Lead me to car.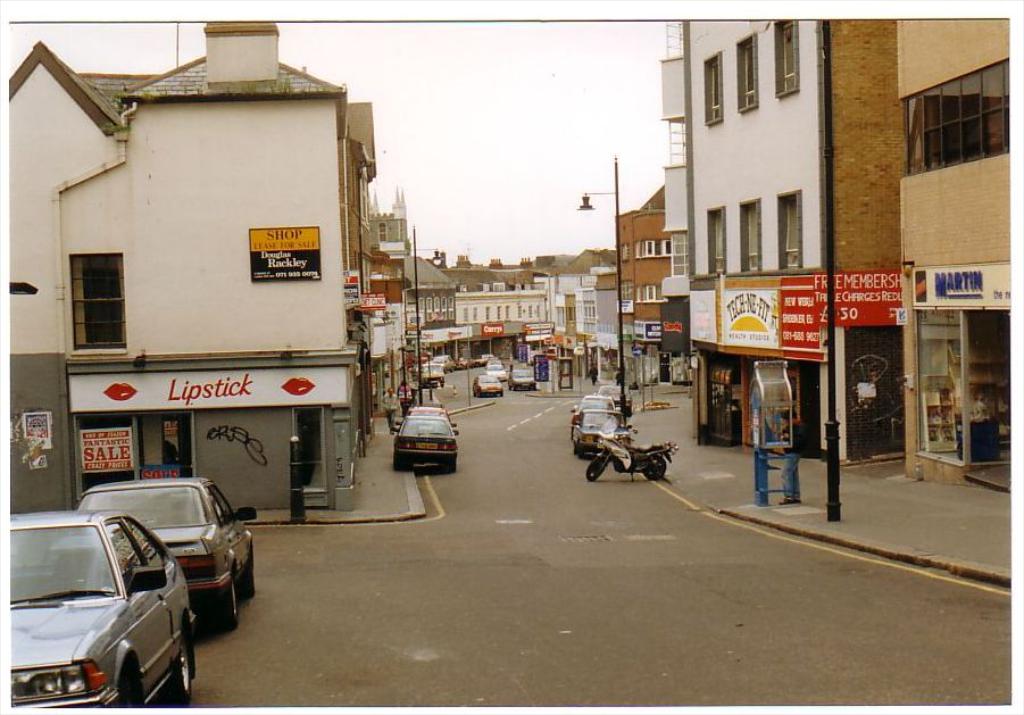
Lead to box=[0, 512, 195, 708].
